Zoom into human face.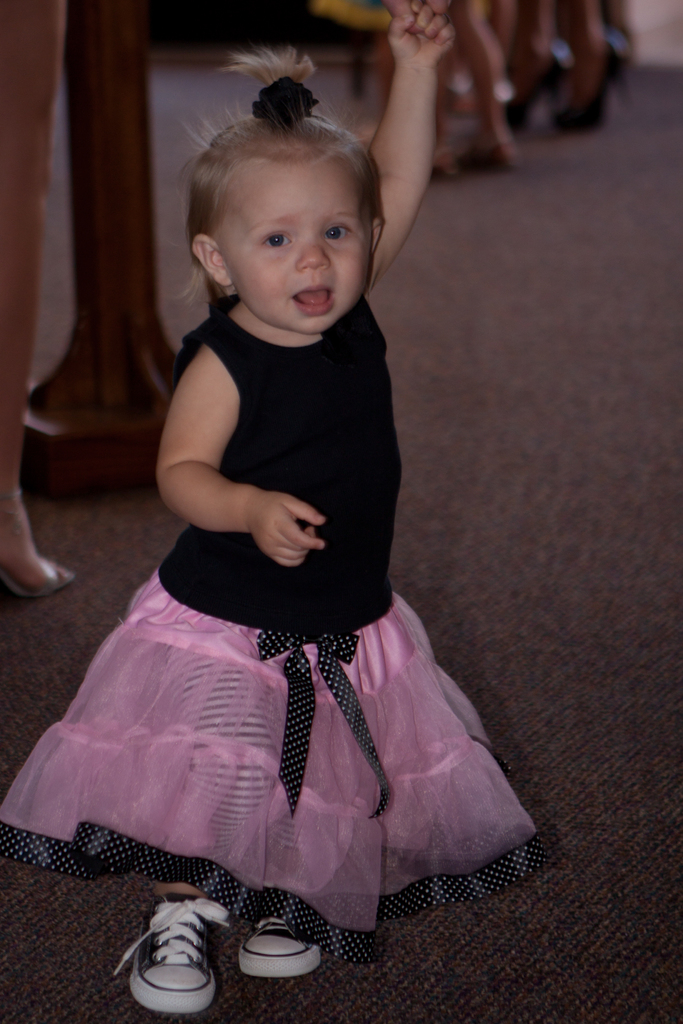
Zoom target: [x1=226, y1=166, x2=373, y2=333].
